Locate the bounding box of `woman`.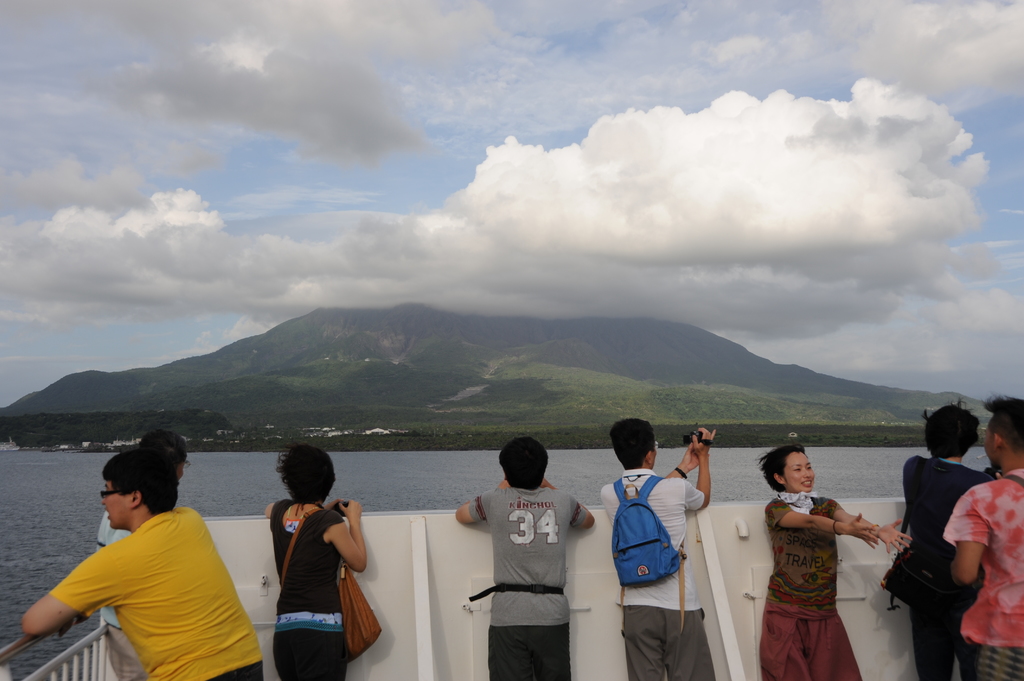
Bounding box: <region>774, 447, 915, 680</region>.
